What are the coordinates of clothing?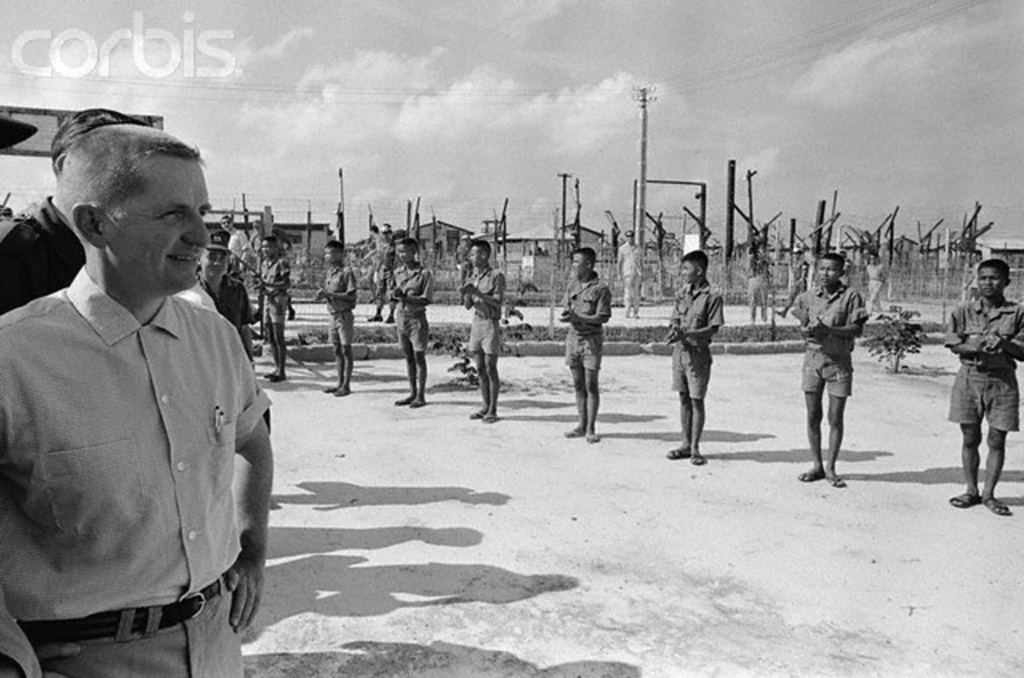
(793, 278, 872, 397).
